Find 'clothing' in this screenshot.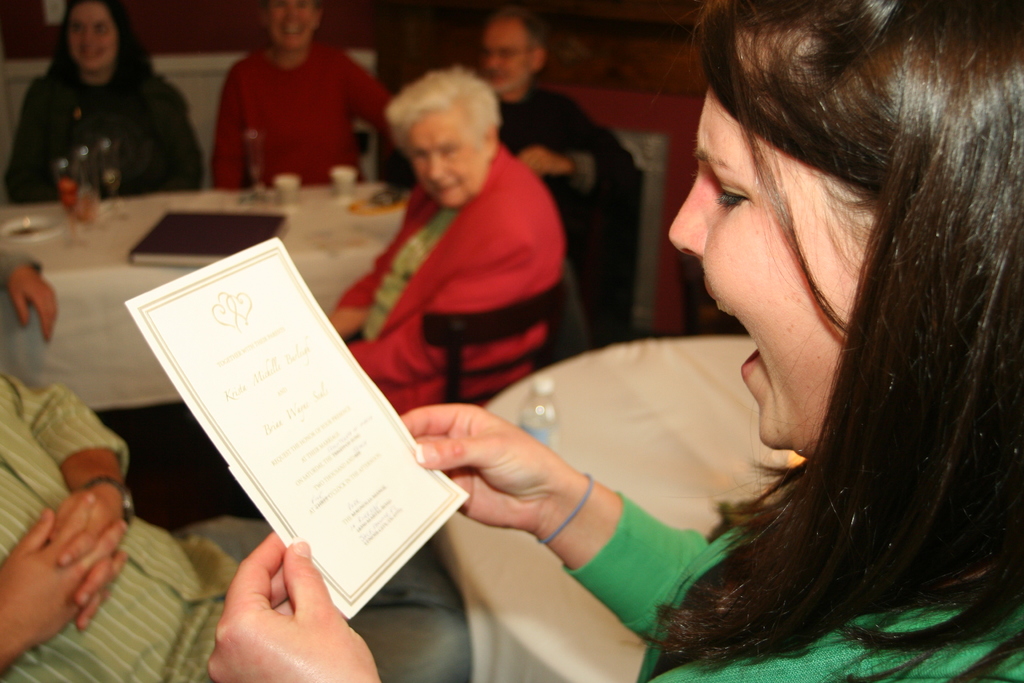
The bounding box for 'clothing' is rect(204, 47, 388, 185).
